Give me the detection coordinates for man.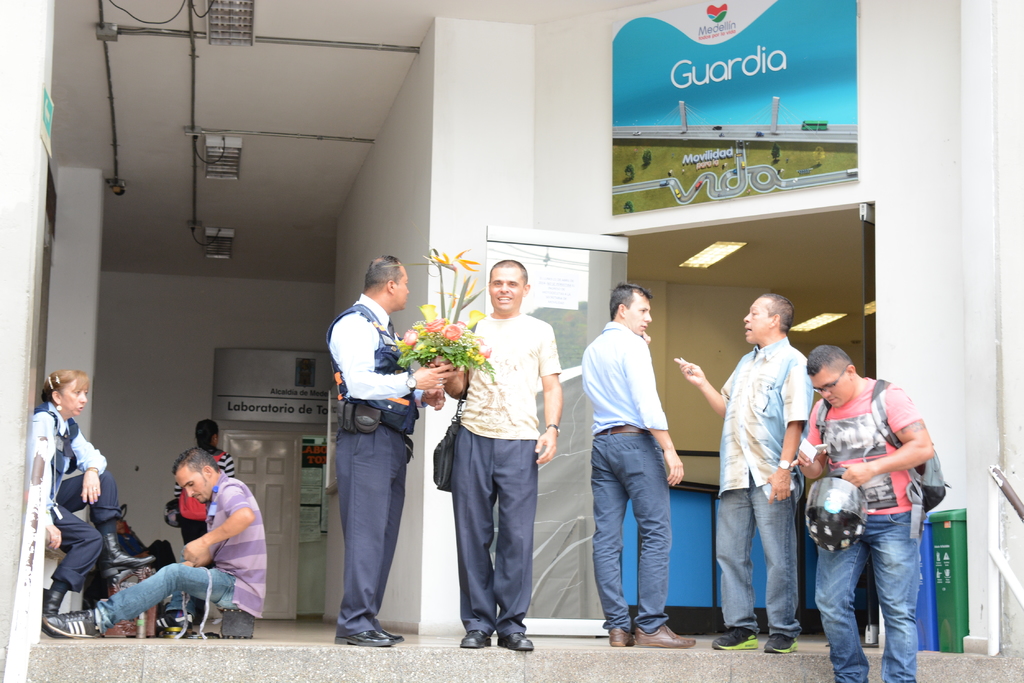
(x1=323, y1=253, x2=454, y2=645).
